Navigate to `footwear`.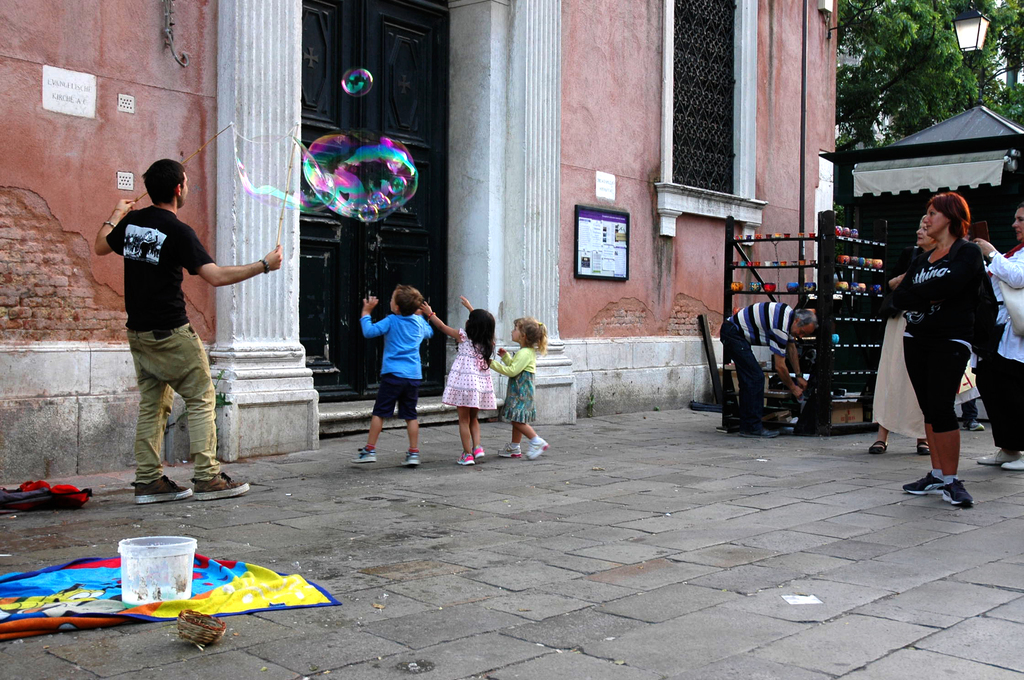
Navigation target: left=937, top=479, right=972, bottom=508.
